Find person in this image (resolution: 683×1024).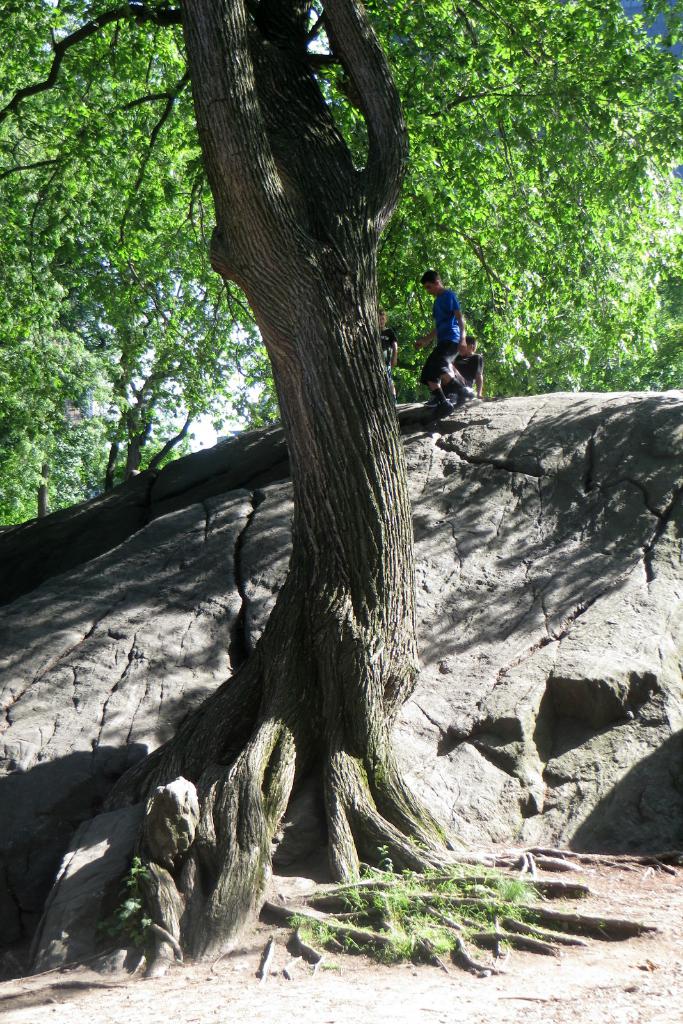
select_region(412, 266, 469, 417).
